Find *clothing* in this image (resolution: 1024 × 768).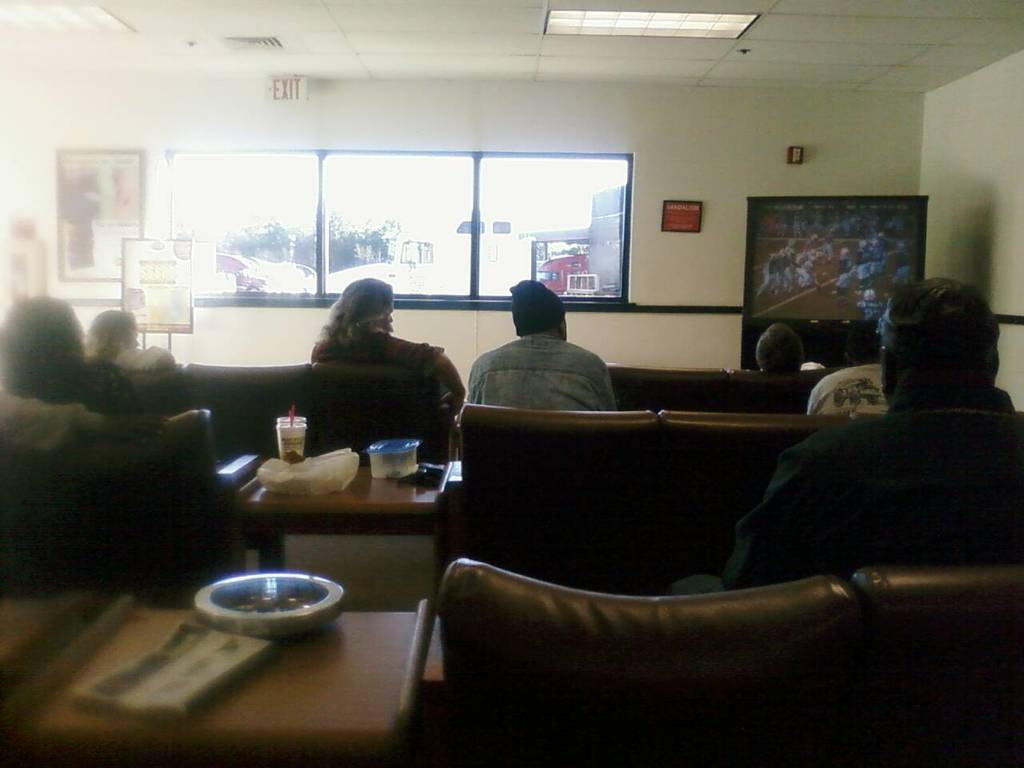
<box>0,338,182,450</box>.
